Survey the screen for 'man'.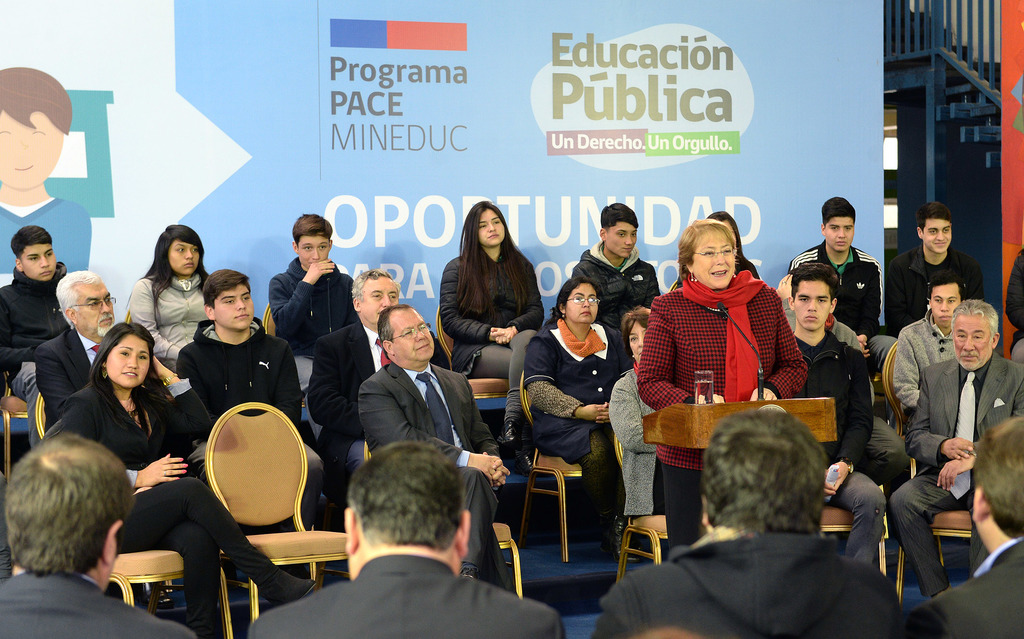
Survey found: <bbox>33, 272, 118, 427</bbox>.
